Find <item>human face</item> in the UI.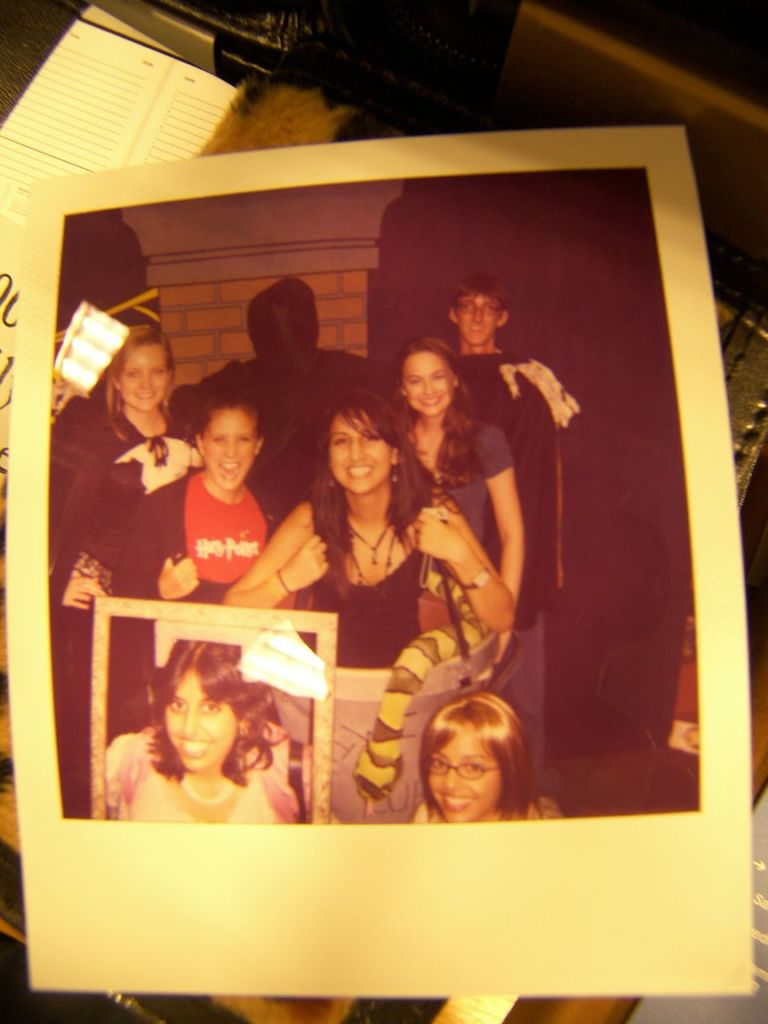
UI element at [117, 341, 180, 413].
